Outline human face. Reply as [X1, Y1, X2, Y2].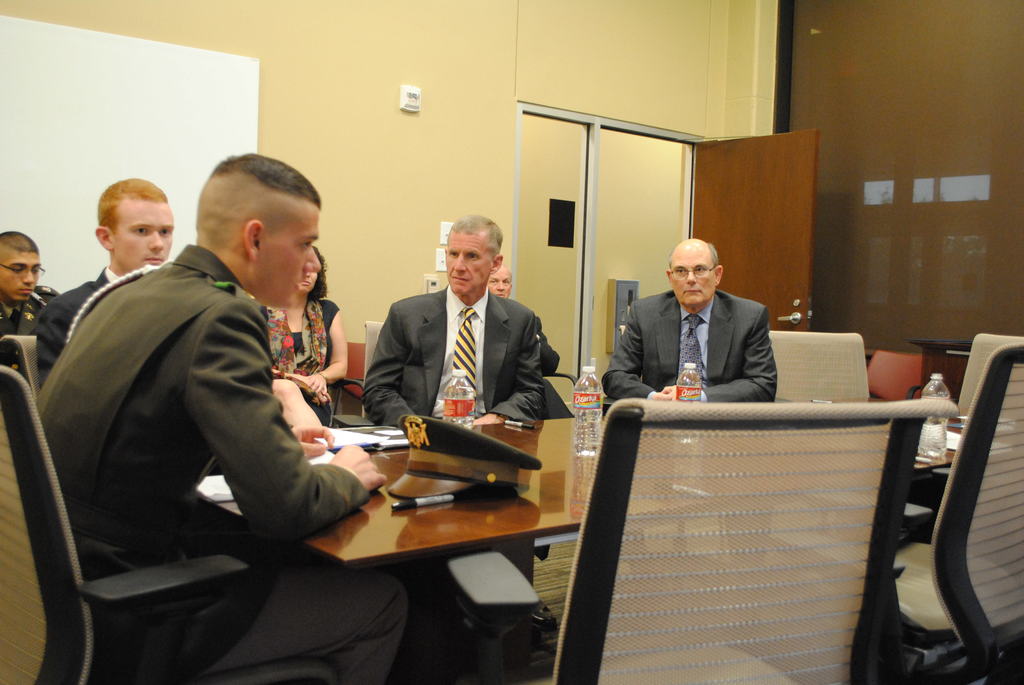
[296, 272, 321, 294].
